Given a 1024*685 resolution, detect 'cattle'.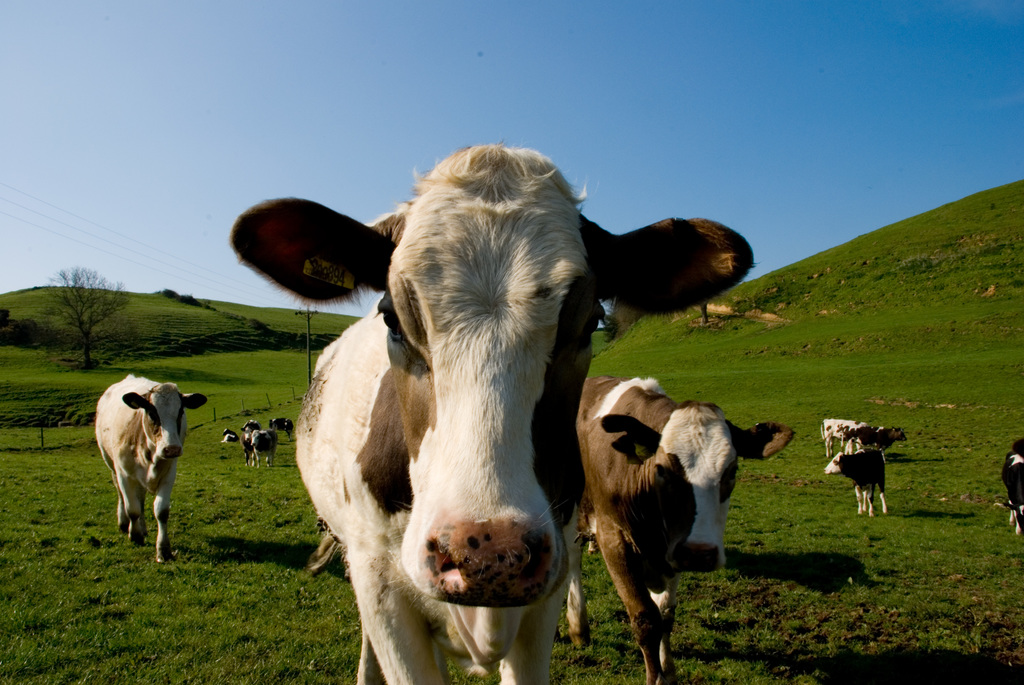
bbox=[824, 450, 888, 519].
